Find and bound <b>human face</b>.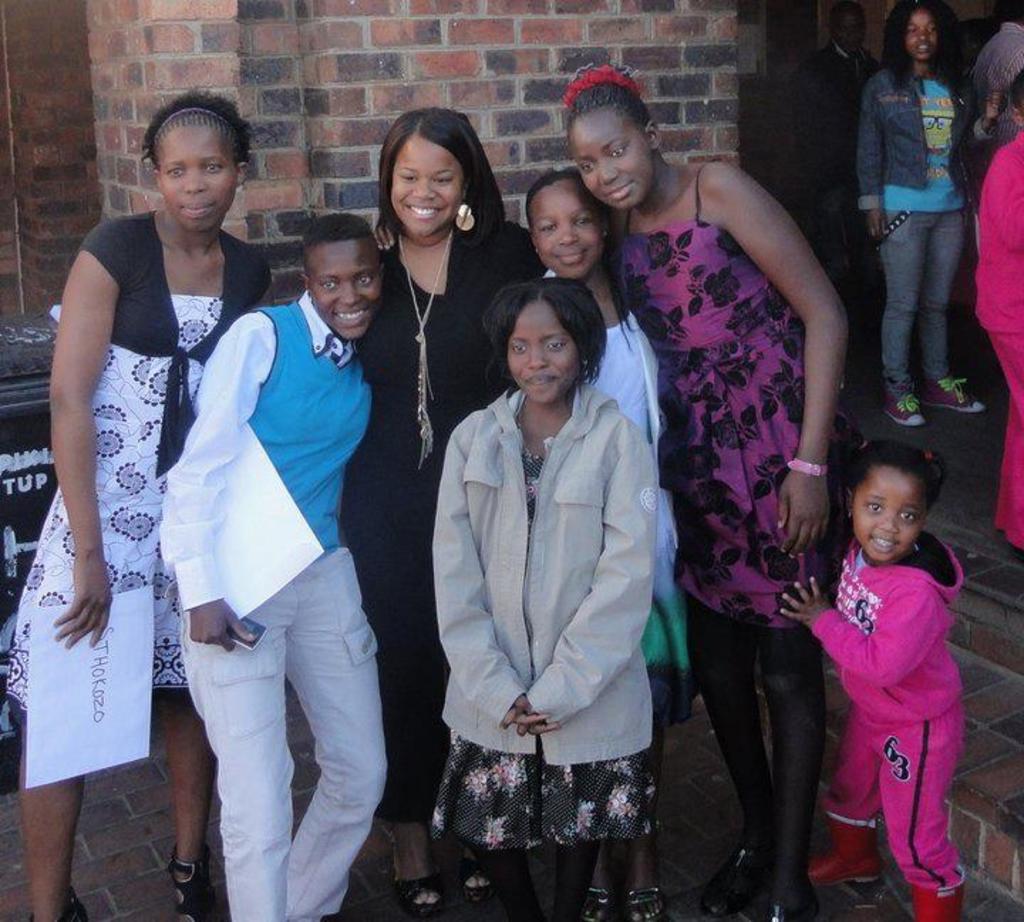
Bound: crop(572, 112, 653, 212).
